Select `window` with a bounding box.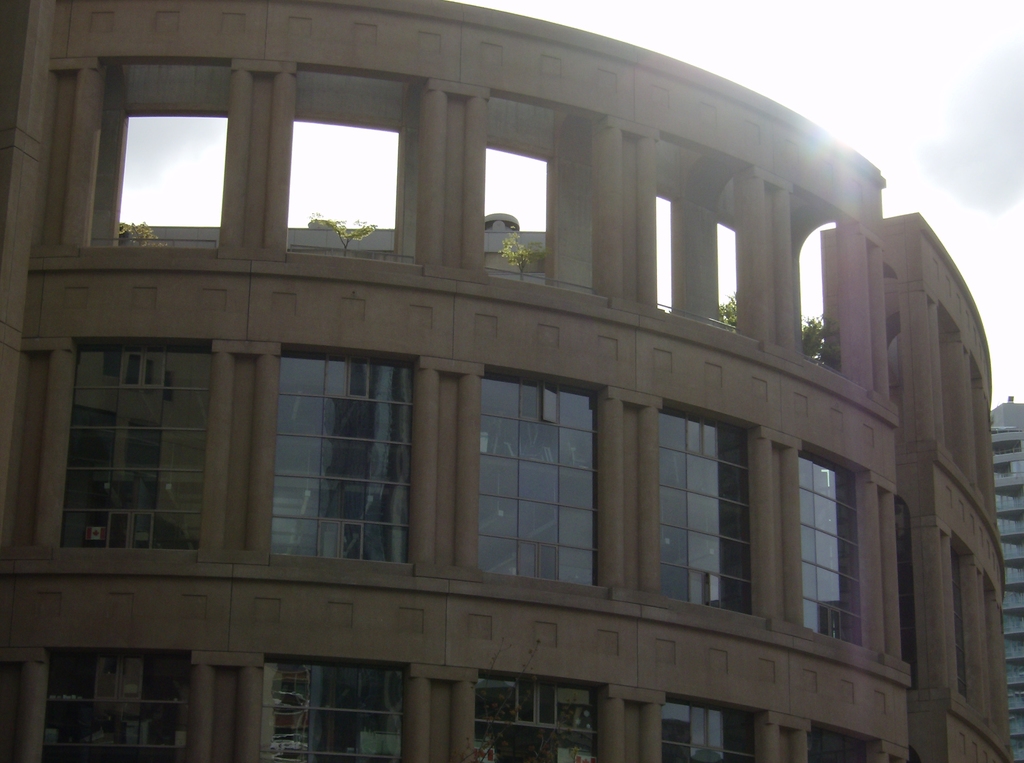
663,703,754,762.
